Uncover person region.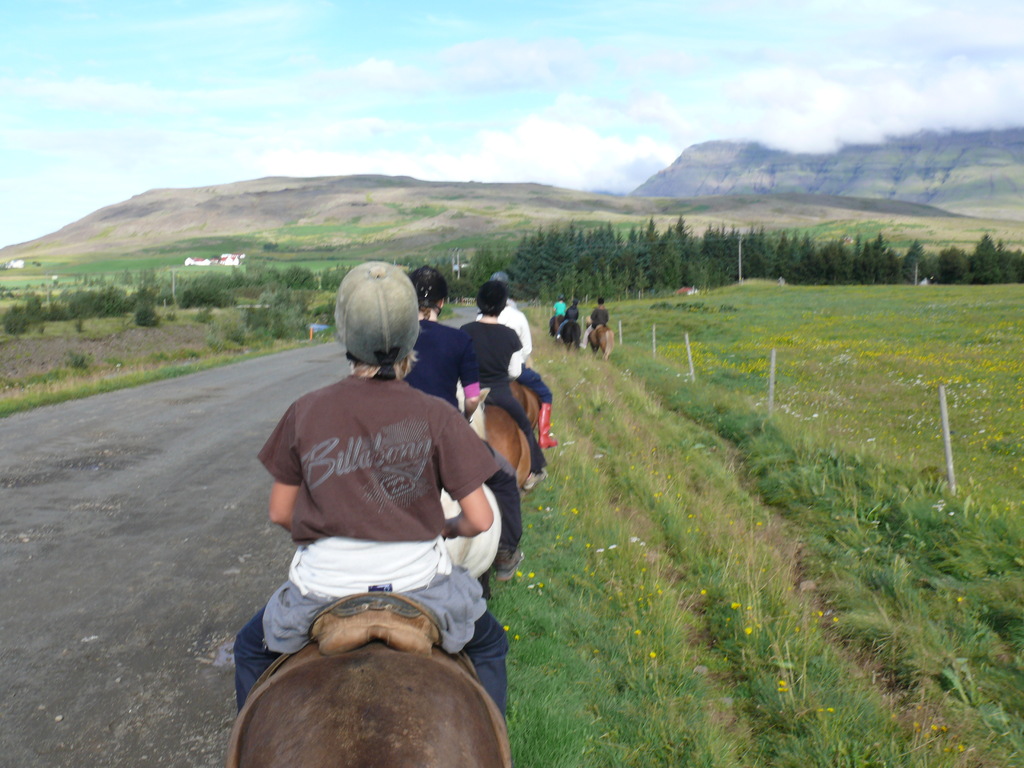
Uncovered: x1=451, y1=280, x2=548, y2=490.
